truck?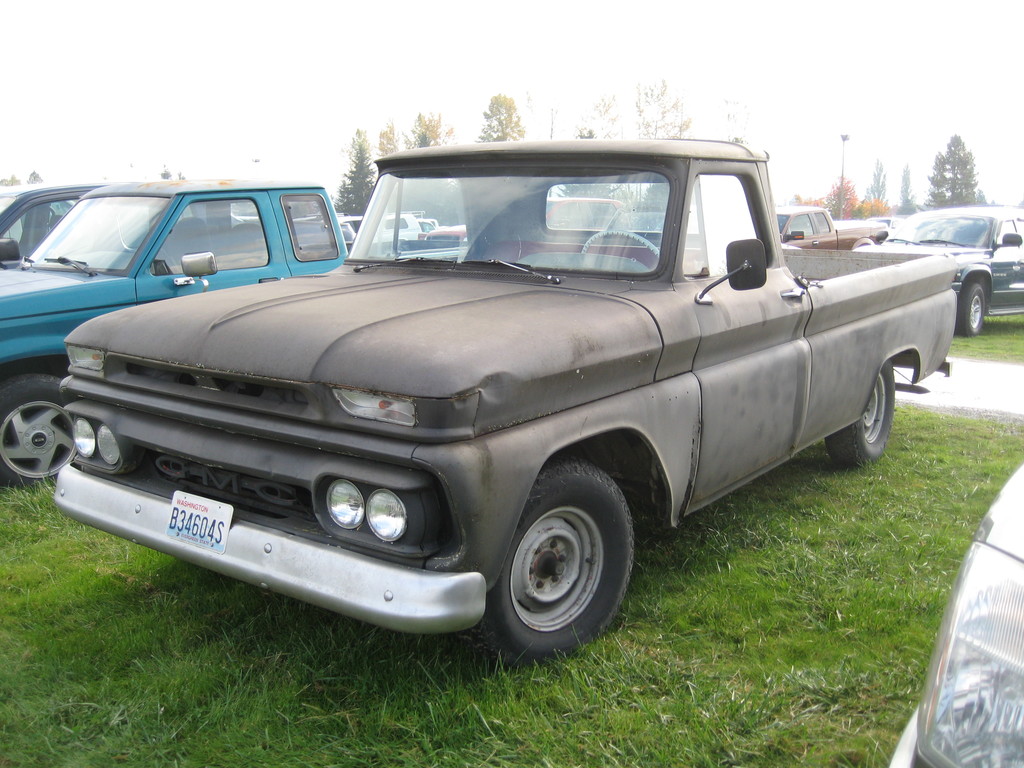
<bbox>773, 199, 887, 254</bbox>
